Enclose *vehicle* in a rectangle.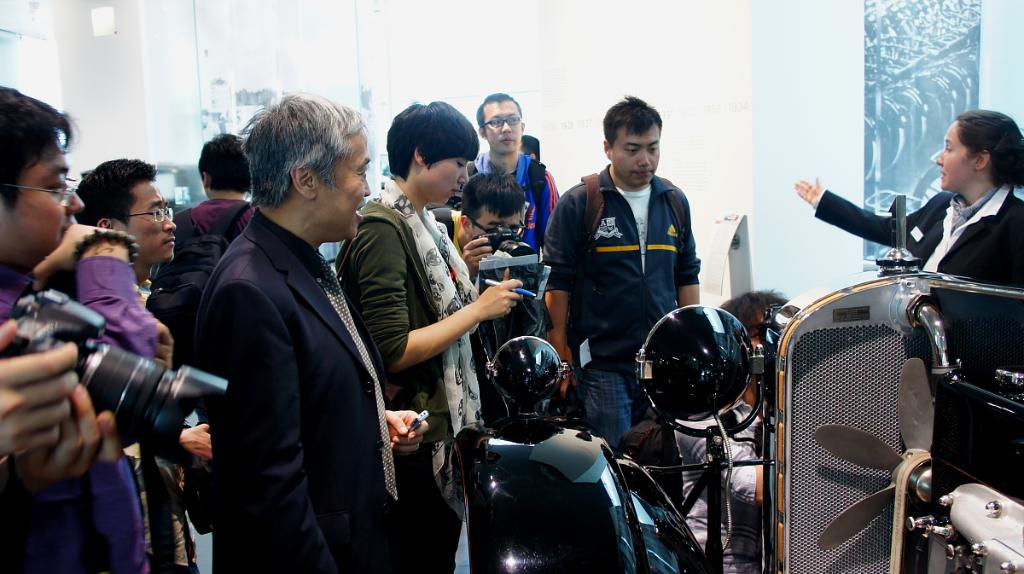
crop(453, 193, 1023, 573).
